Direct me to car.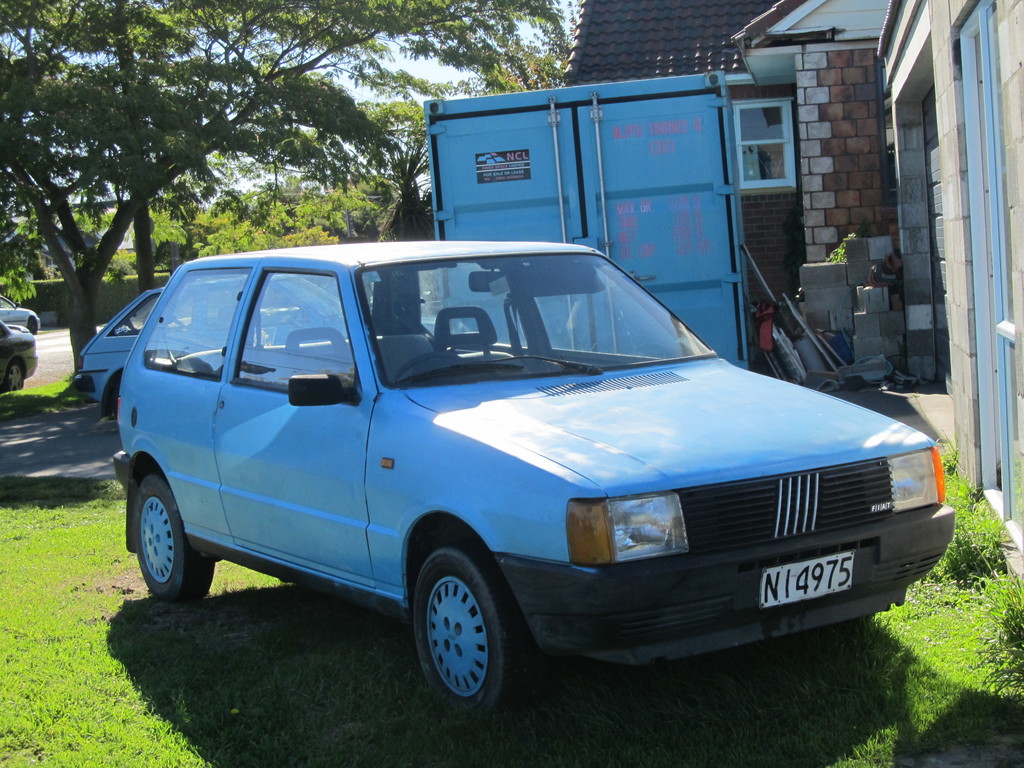
Direction: x1=0 y1=291 x2=39 y2=337.
